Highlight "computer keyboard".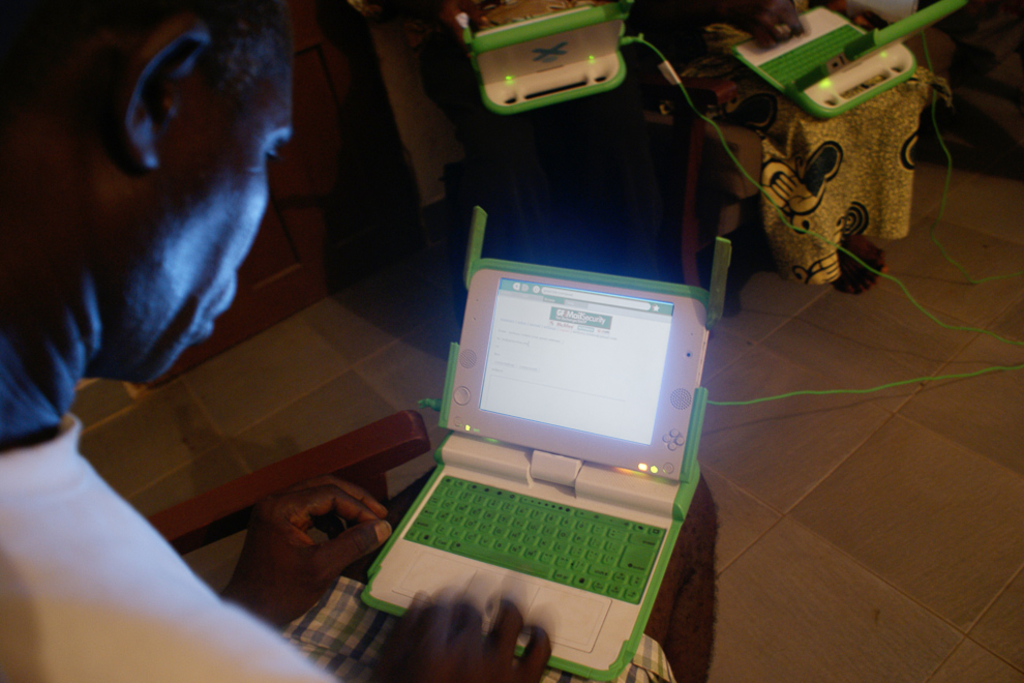
Highlighted region: {"left": 758, "top": 21, "right": 869, "bottom": 89}.
